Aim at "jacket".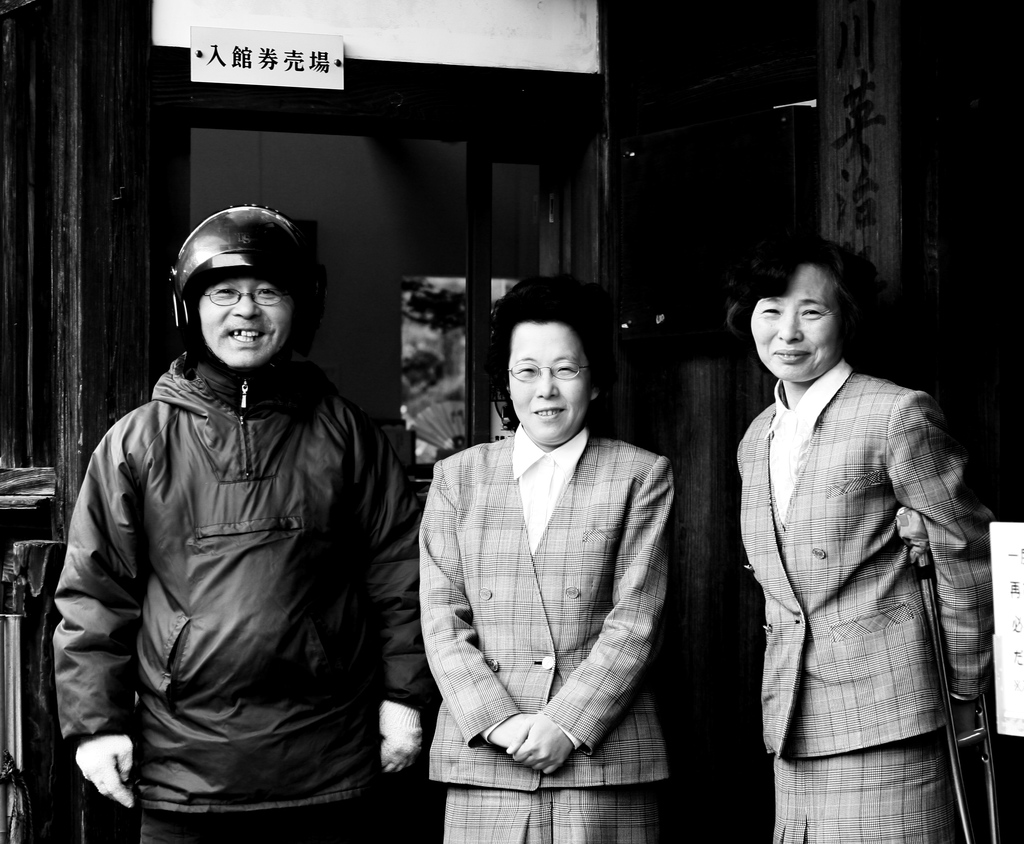
Aimed at rect(725, 277, 986, 765).
